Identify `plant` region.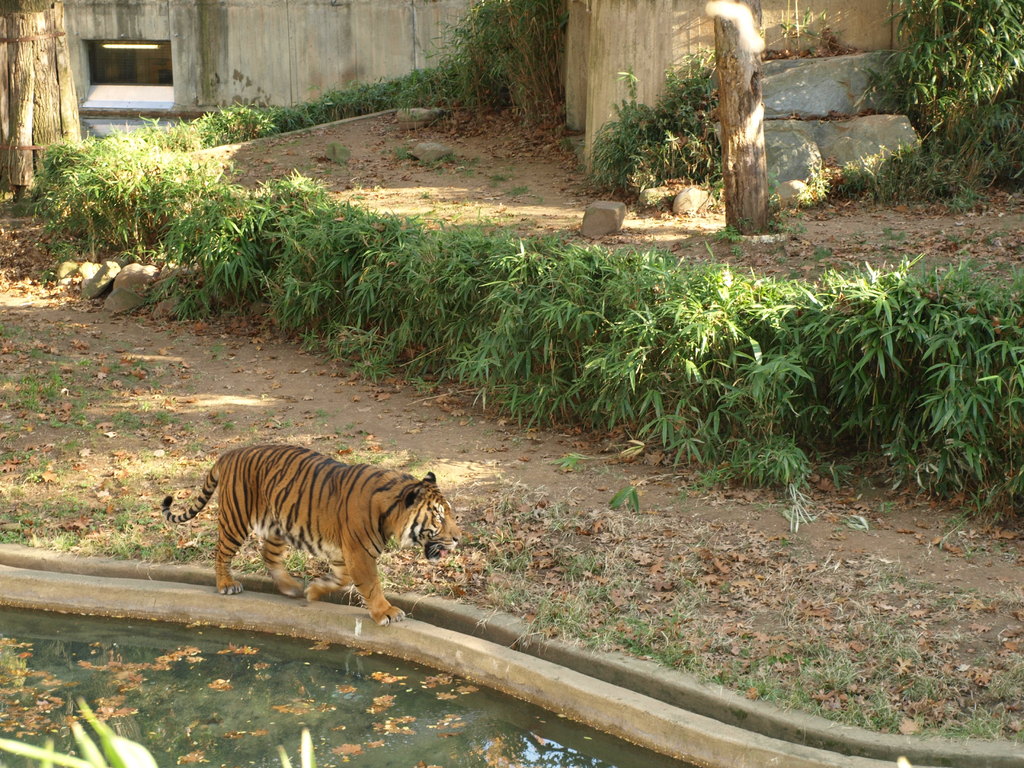
Region: (left=846, top=0, right=1023, bottom=205).
